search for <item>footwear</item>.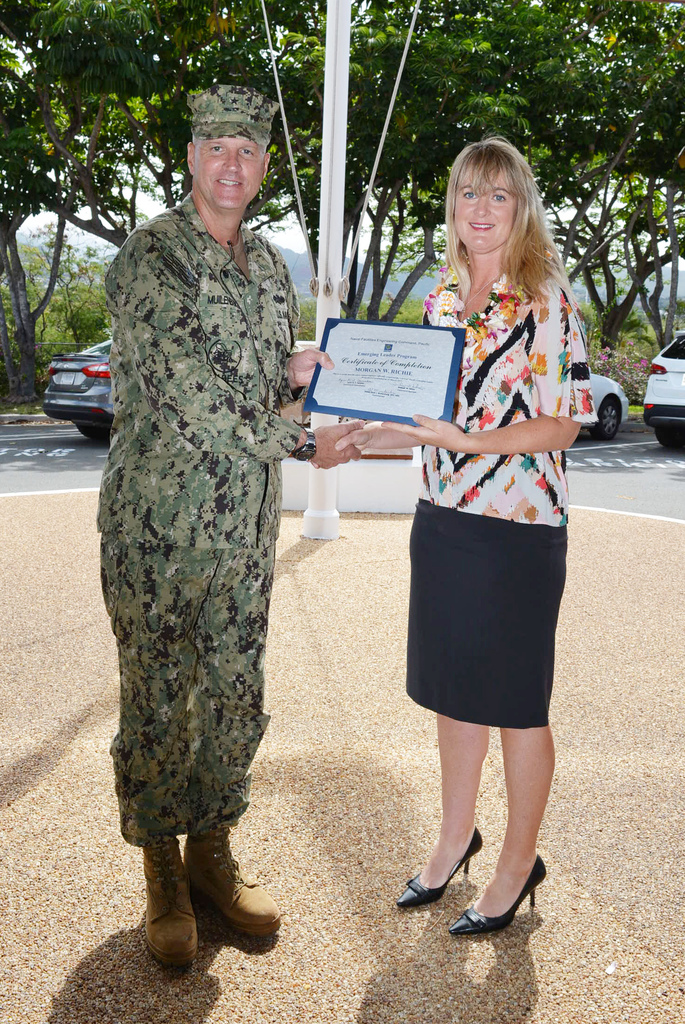
Found at 183 821 286 936.
